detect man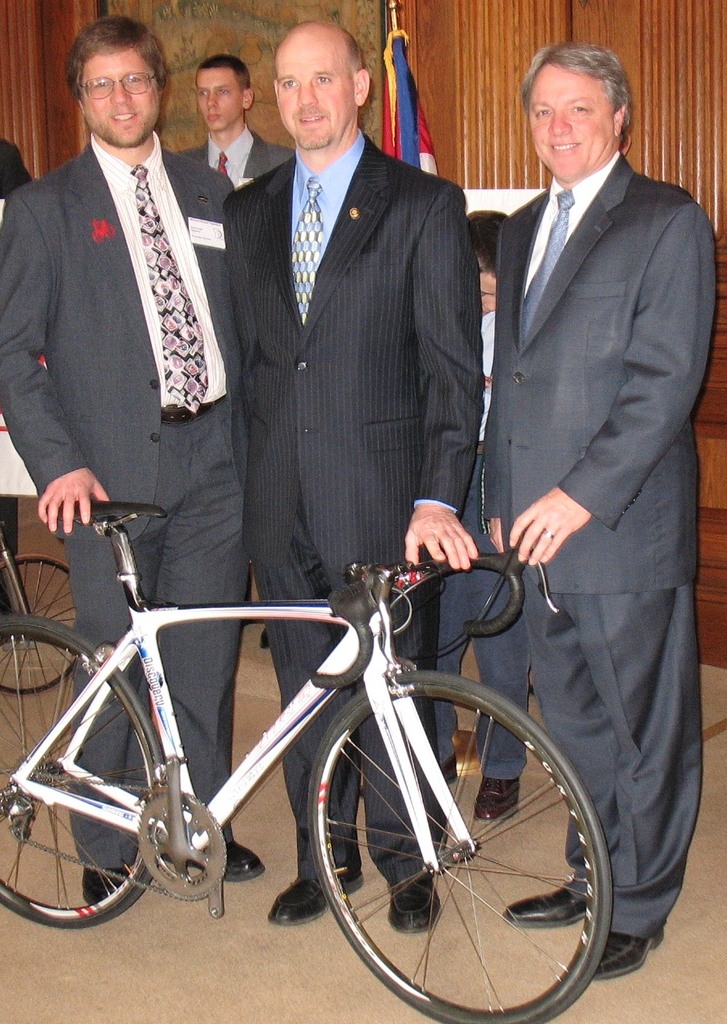
(x1=173, y1=52, x2=296, y2=184)
